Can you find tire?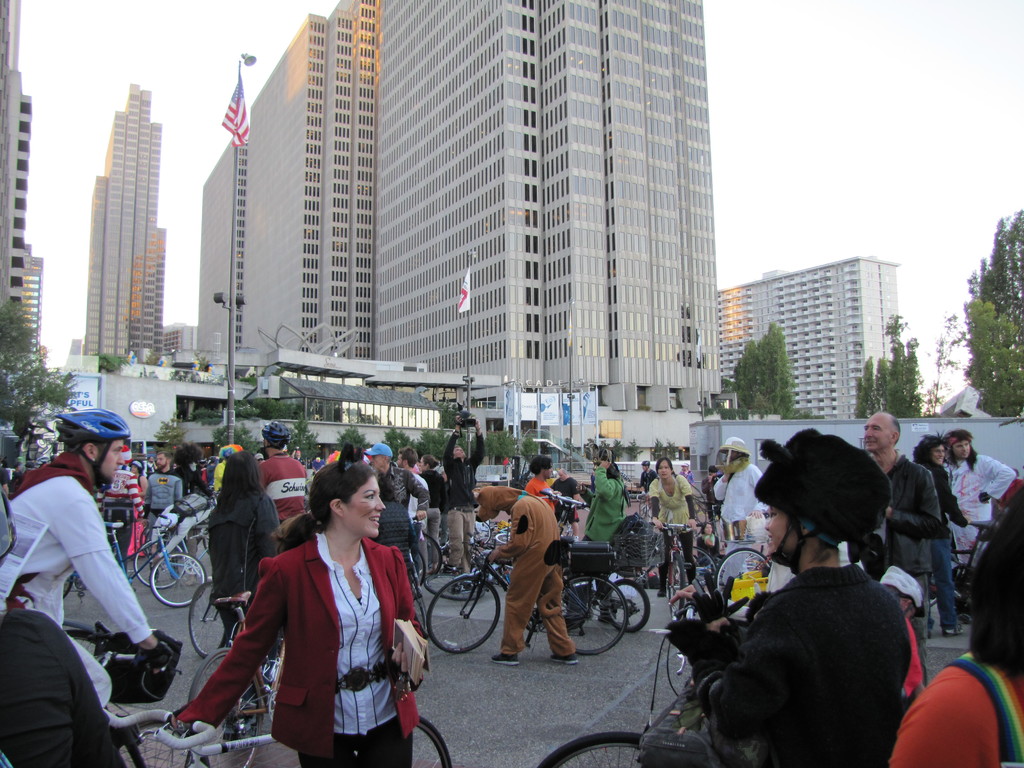
Yes, bounding box: (667,550,684,622).
